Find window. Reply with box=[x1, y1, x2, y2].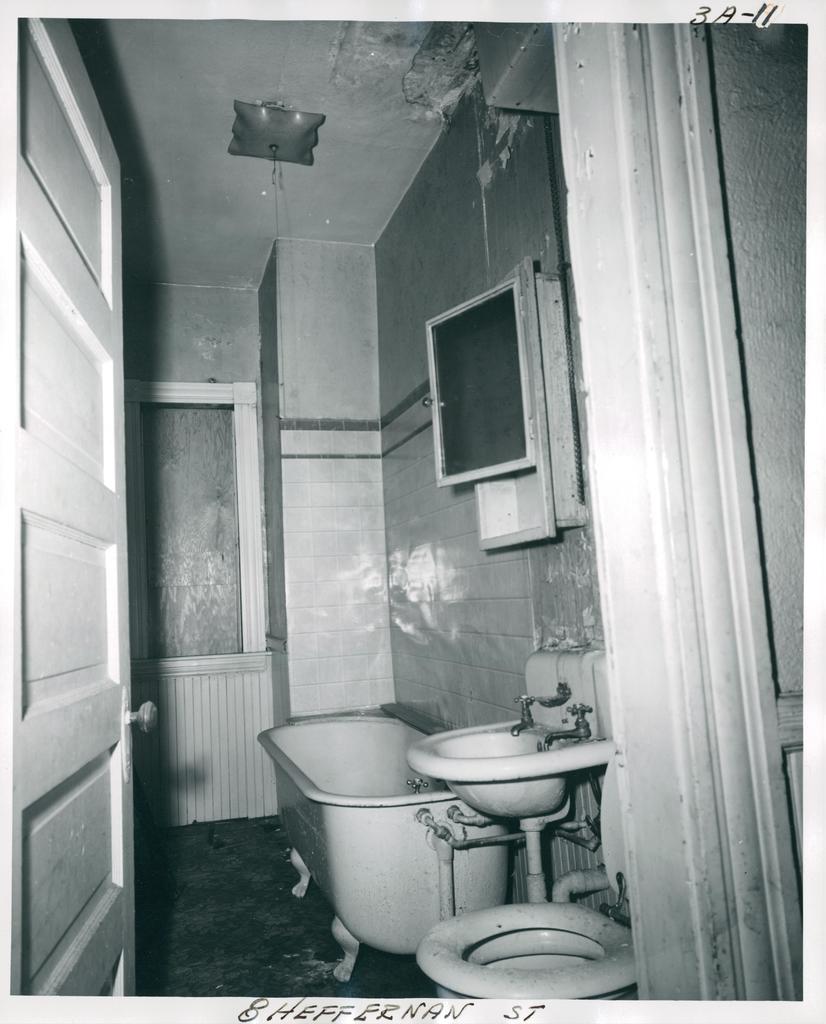
box=[120, 382, 262, 664].
